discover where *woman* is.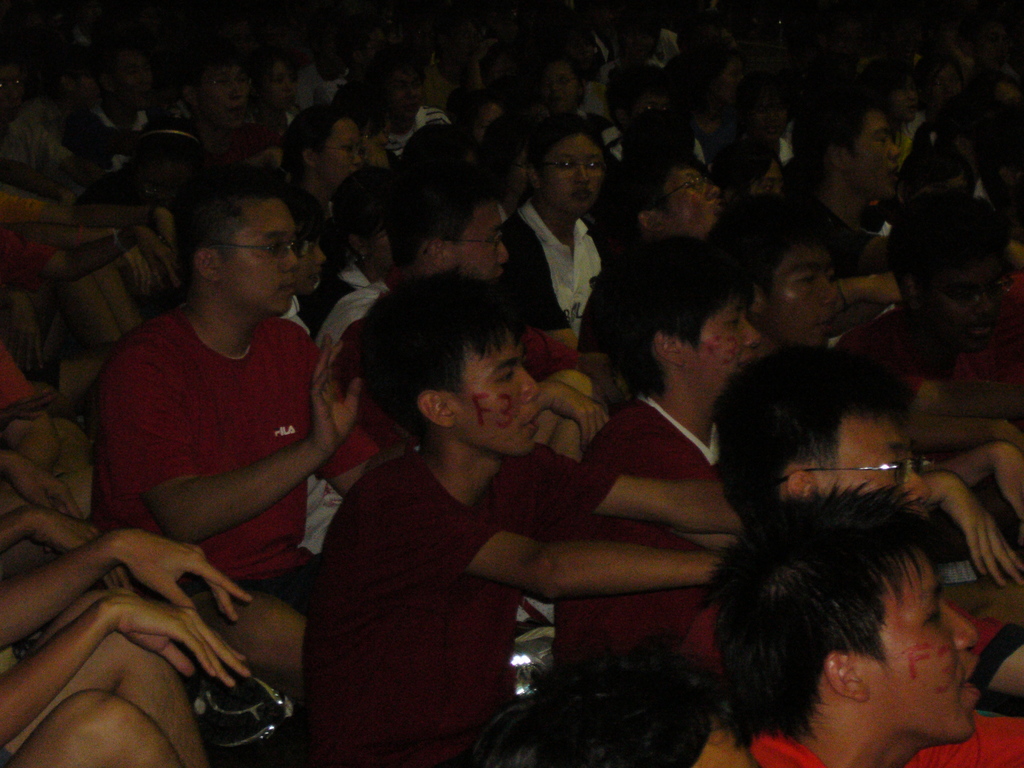
Discovered at [x1=308, y1=163, x2=399, y2=335].
